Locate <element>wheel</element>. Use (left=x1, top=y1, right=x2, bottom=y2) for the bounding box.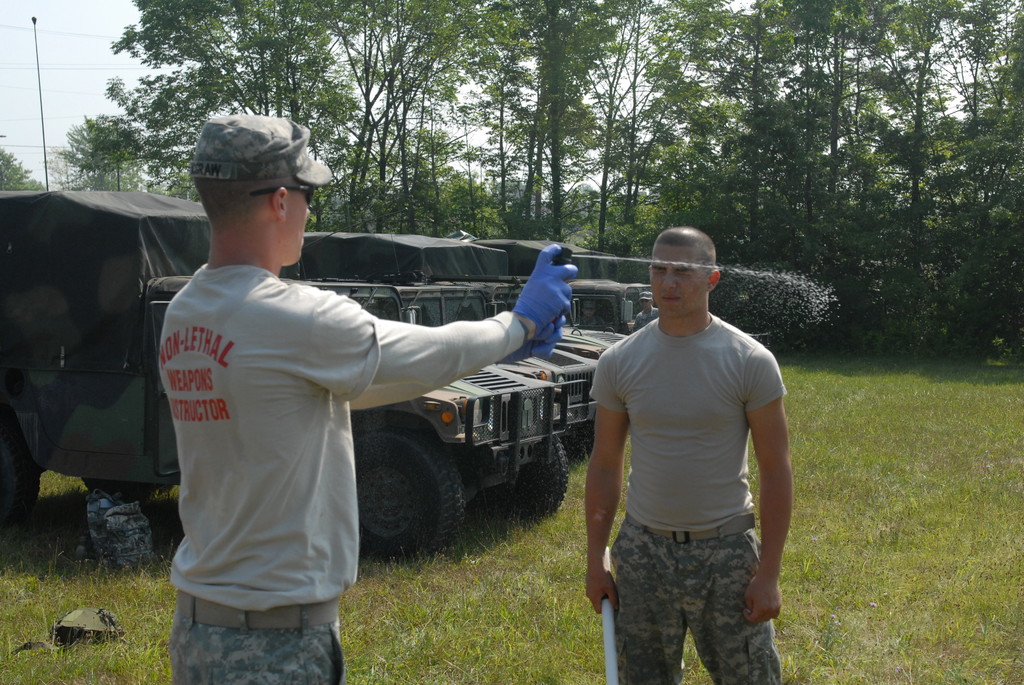
(left=83, top=478, right=156, bottom=505).
